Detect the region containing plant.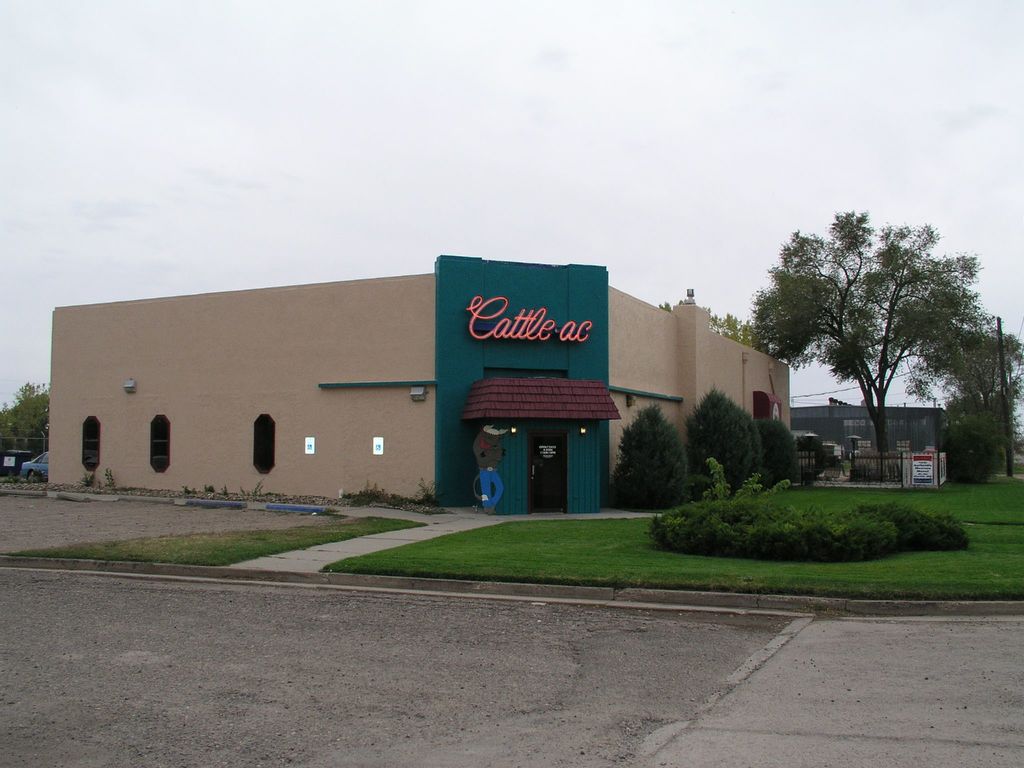
(left=755, top=414, right=800, bottom=484).
